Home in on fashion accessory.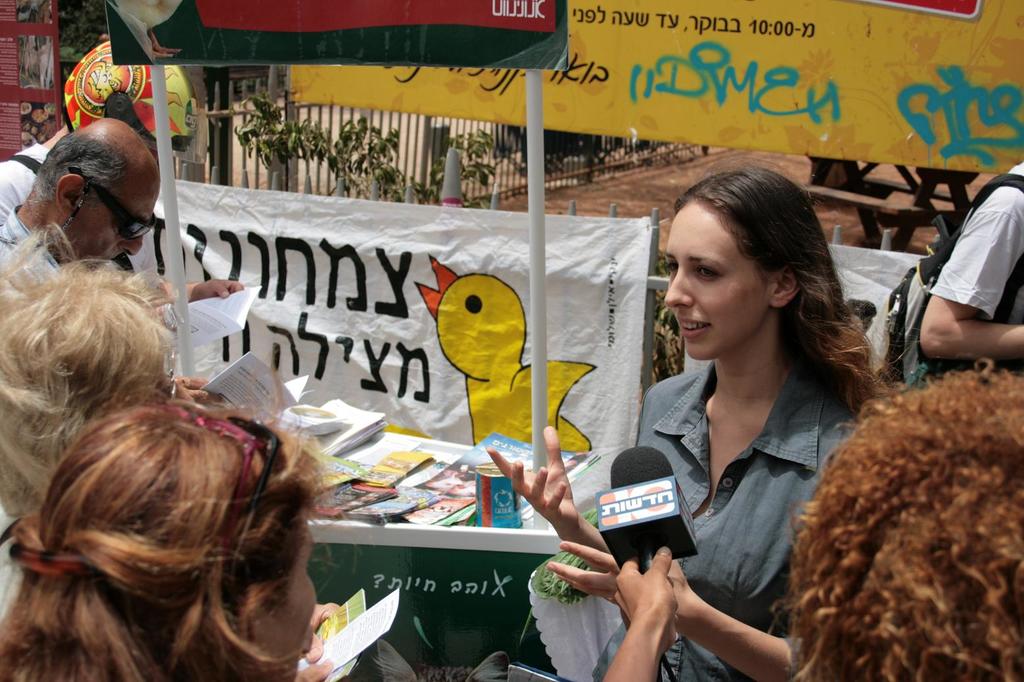
Homed in at BBox(147, 405, 265, 593).
